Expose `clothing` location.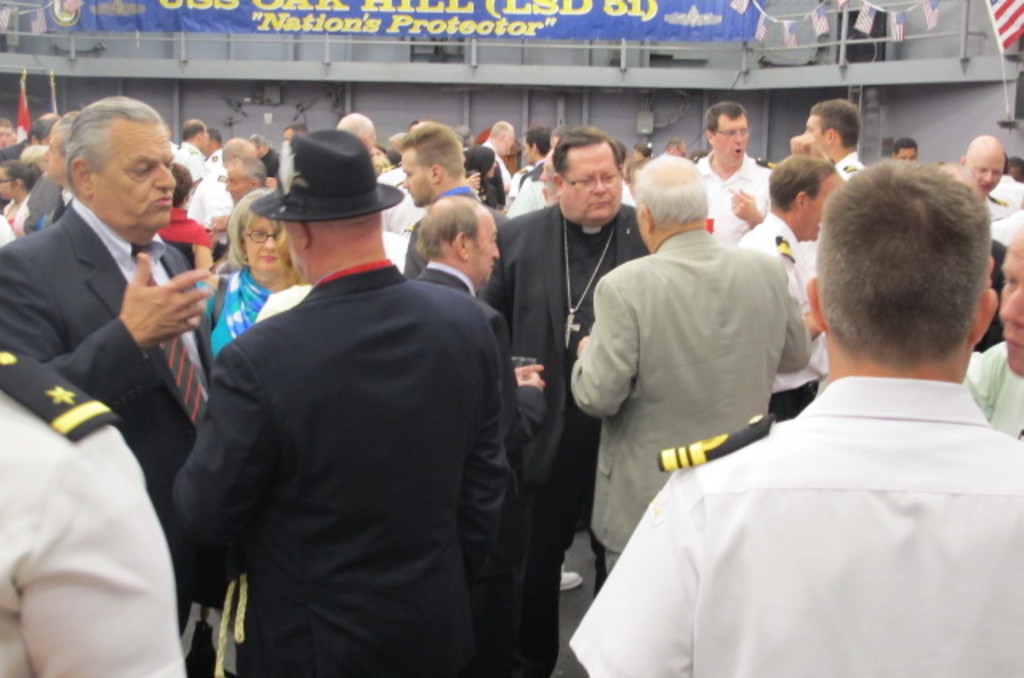
Exposed at detection(0, 192, 221, 496).
